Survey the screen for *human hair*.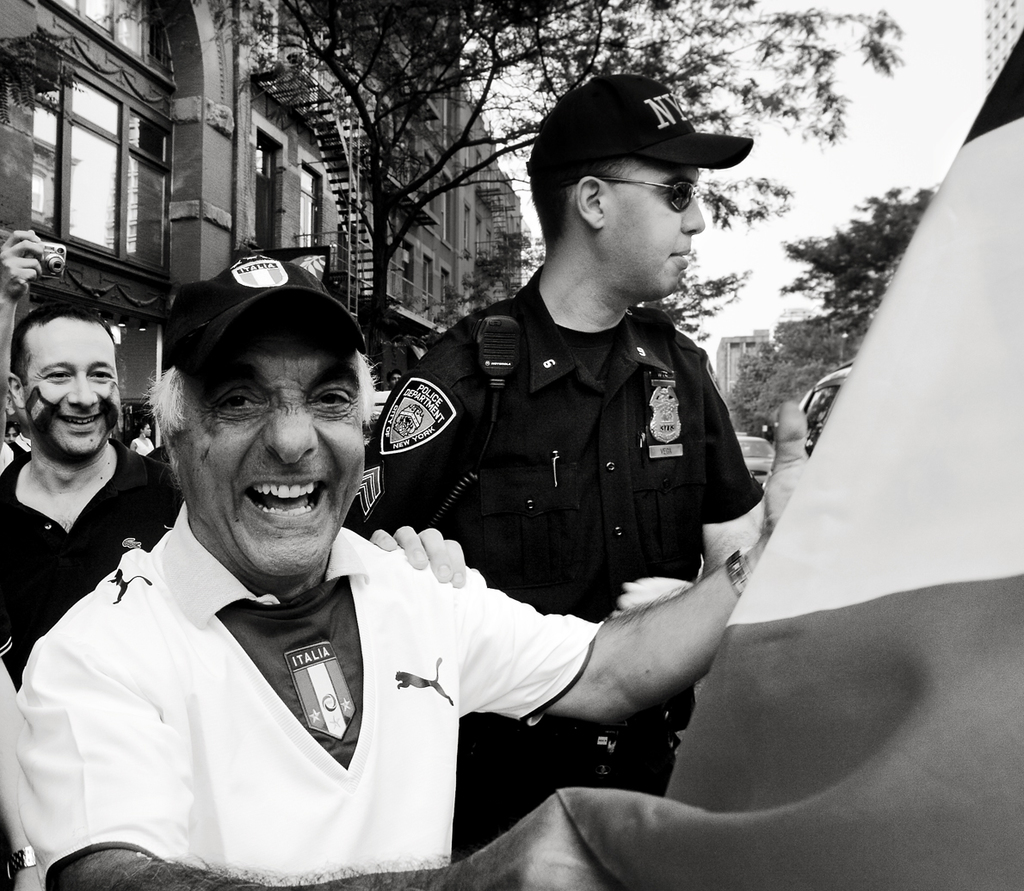
Survey found: rect(137, 347, 385, 486).
